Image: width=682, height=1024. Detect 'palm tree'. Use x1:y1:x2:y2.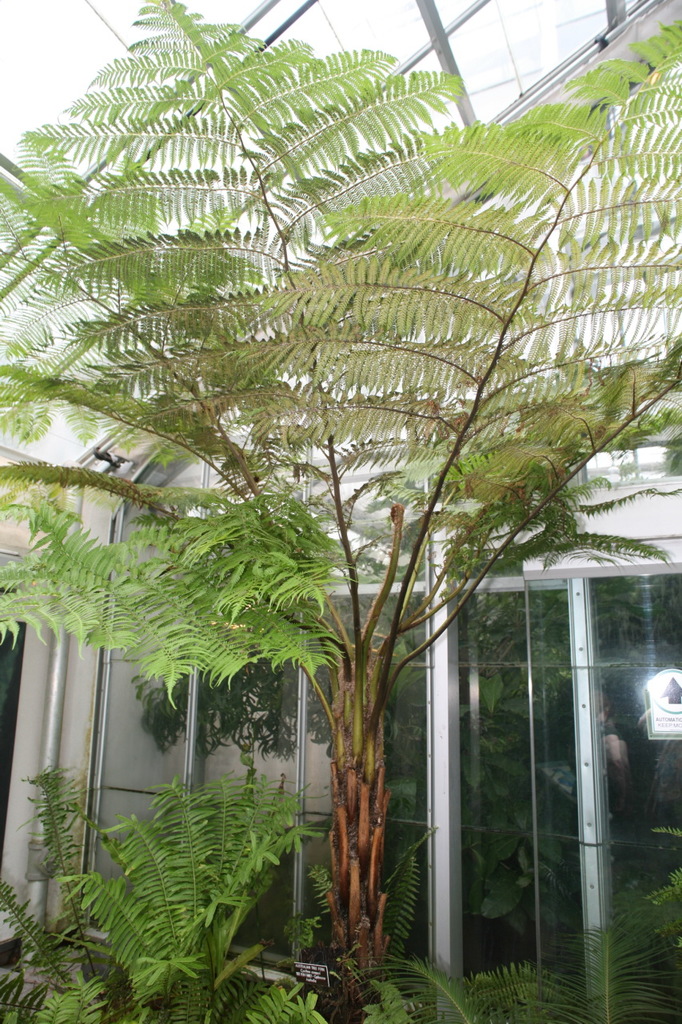
0:0:681:994.
